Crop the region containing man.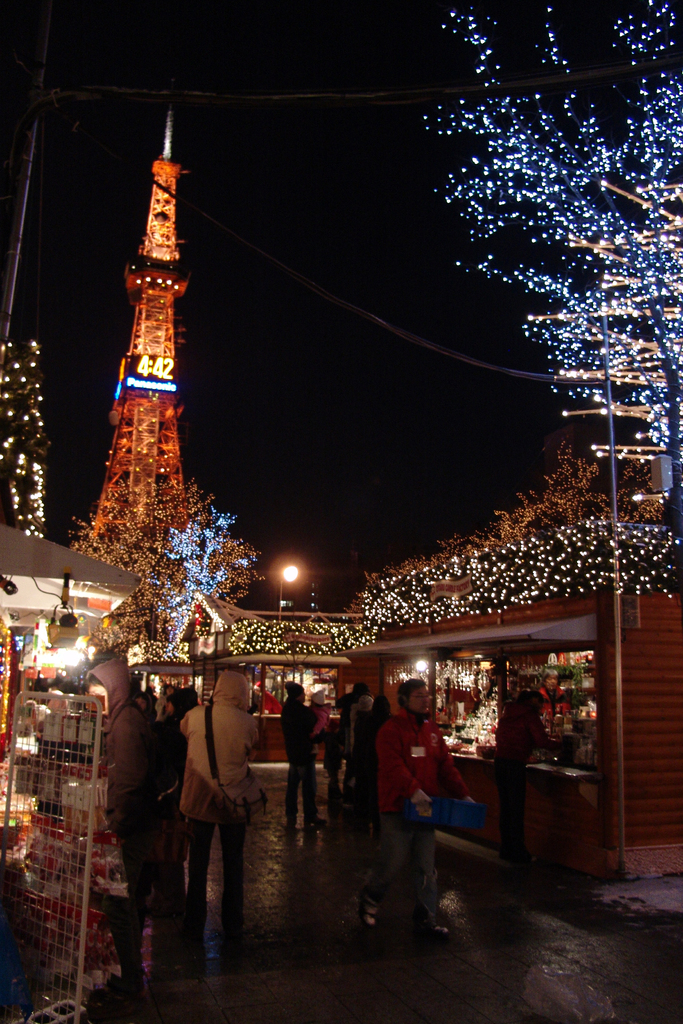
Crop region: [355,693,379,797].
